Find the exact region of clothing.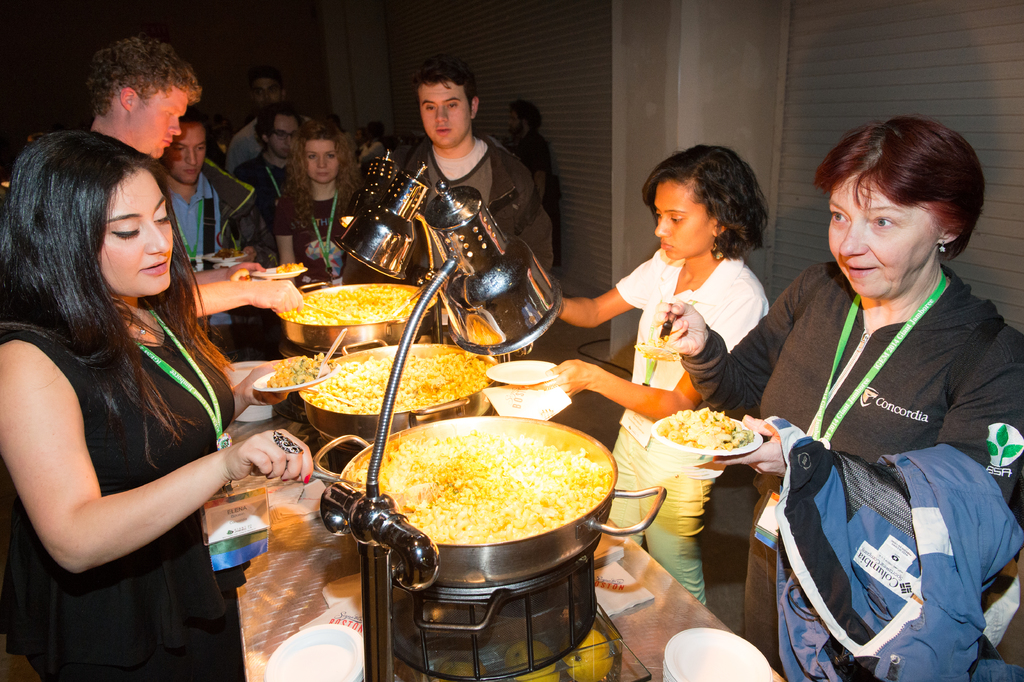
Exact region: <region>20, 310, 228, 603</region>.
